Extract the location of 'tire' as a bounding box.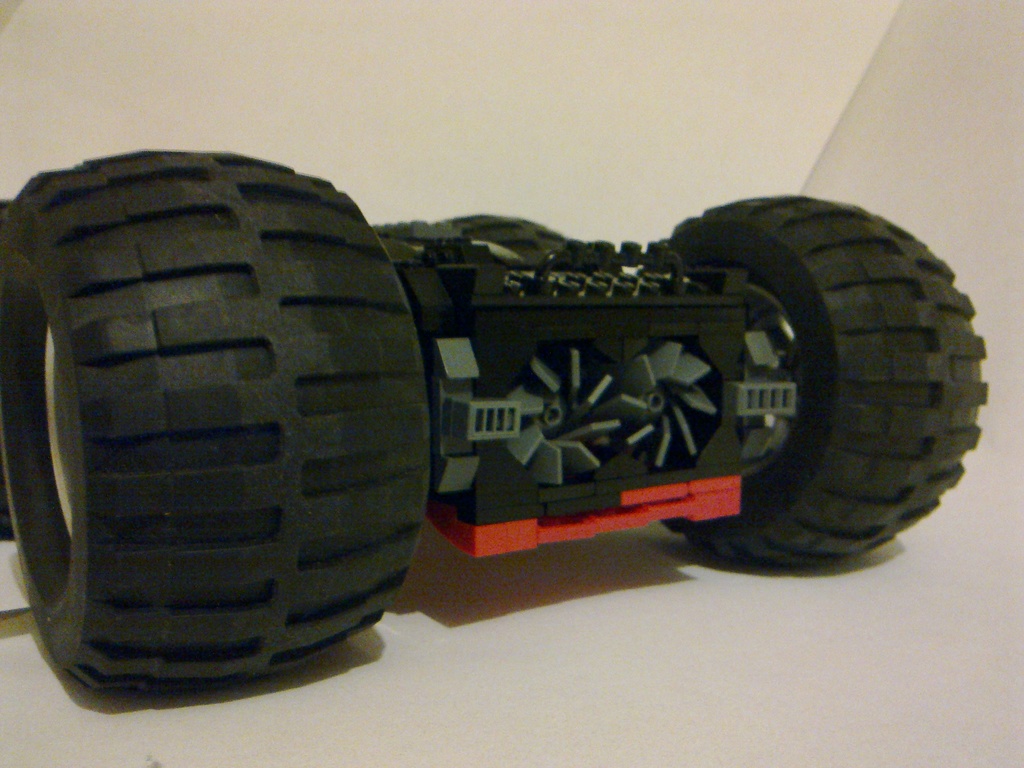
detection(644, 189, 984, 564).
